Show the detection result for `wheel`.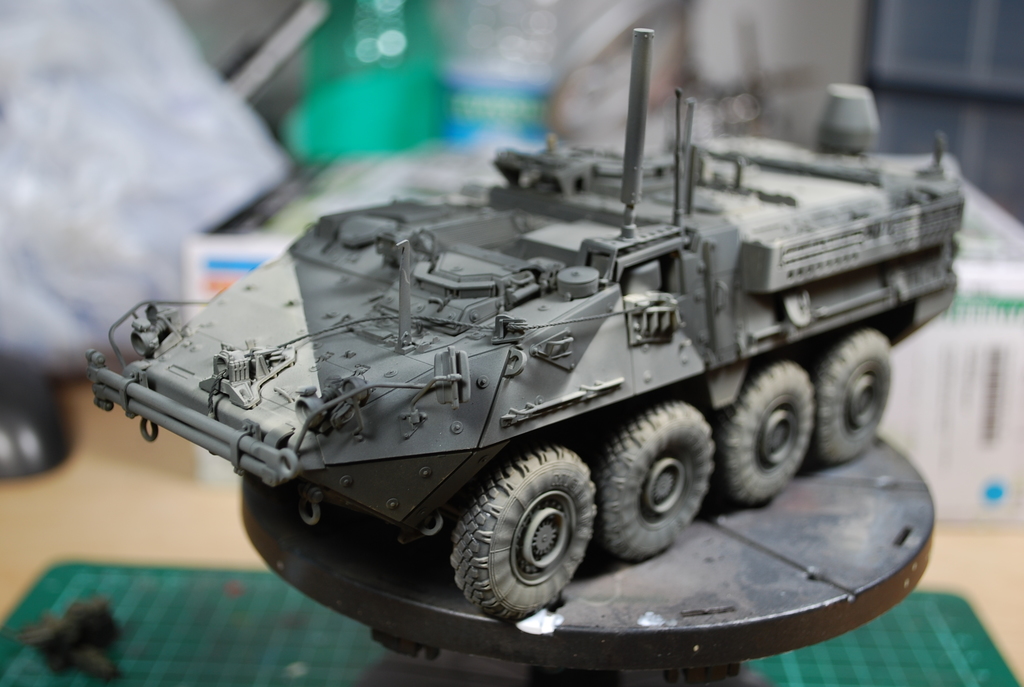
rect(444, 457, 596, 615).
